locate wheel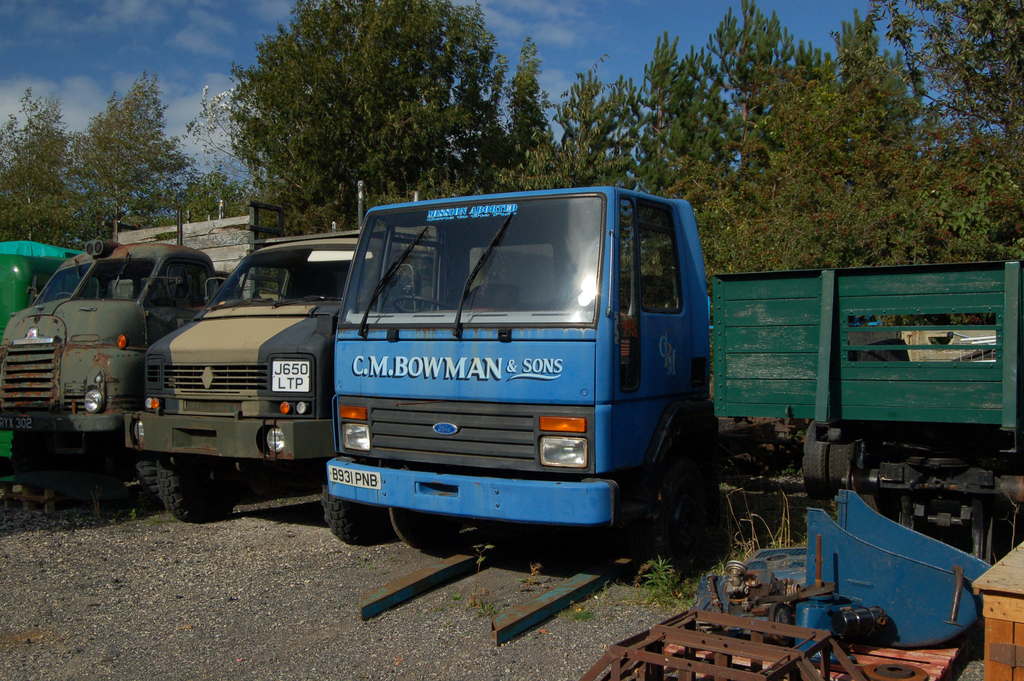
x1=12 y1=422 x2=85 y2=514
